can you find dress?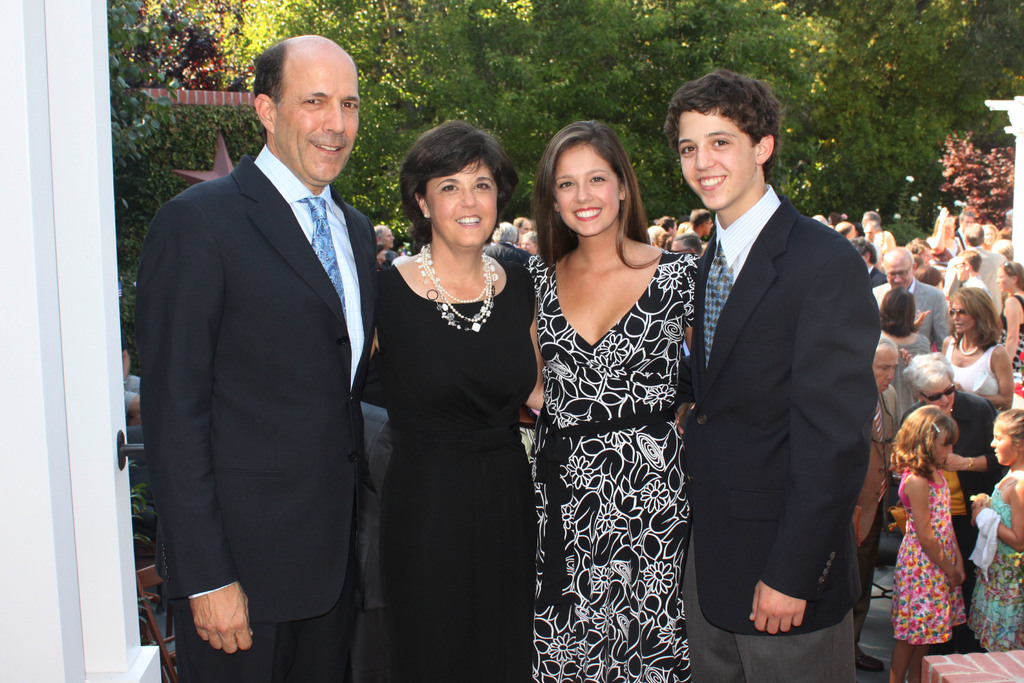
Yes, bounding box: (892,465,980,655).
